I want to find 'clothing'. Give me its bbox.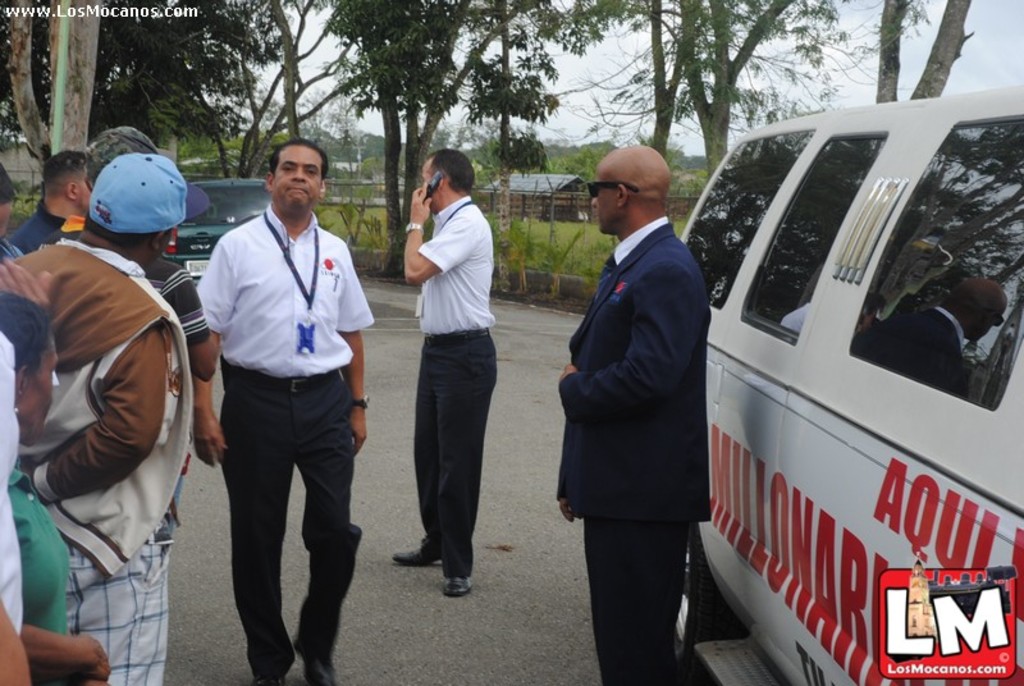
416 195 499 573.
